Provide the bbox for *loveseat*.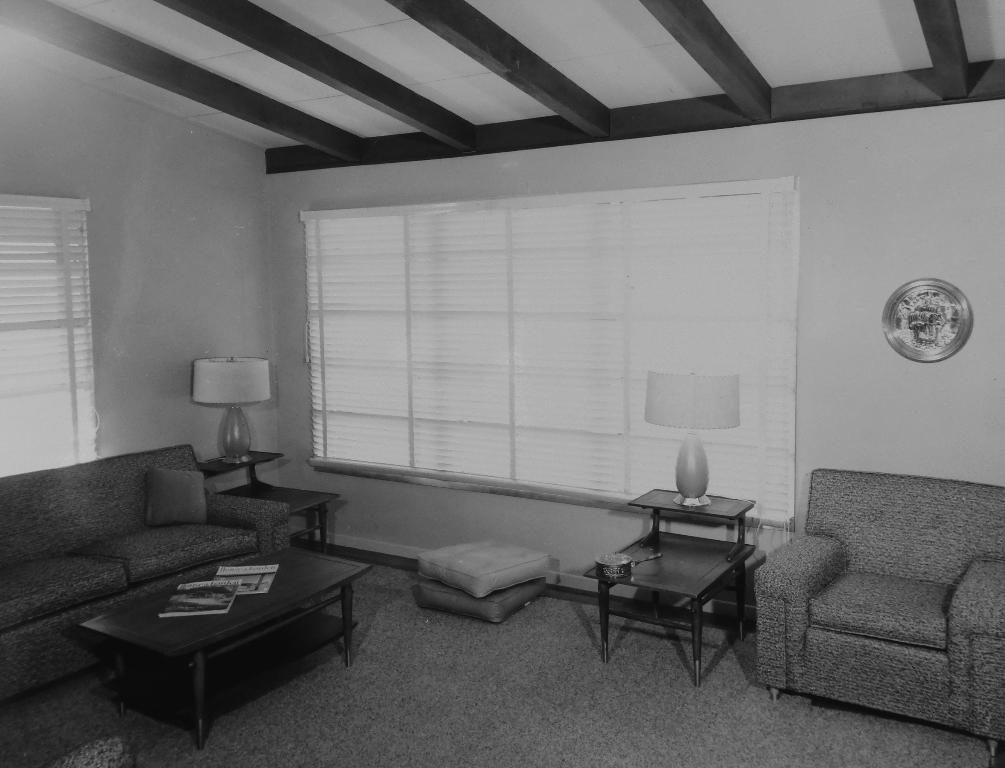
crop(24, 446, 341, 694).
